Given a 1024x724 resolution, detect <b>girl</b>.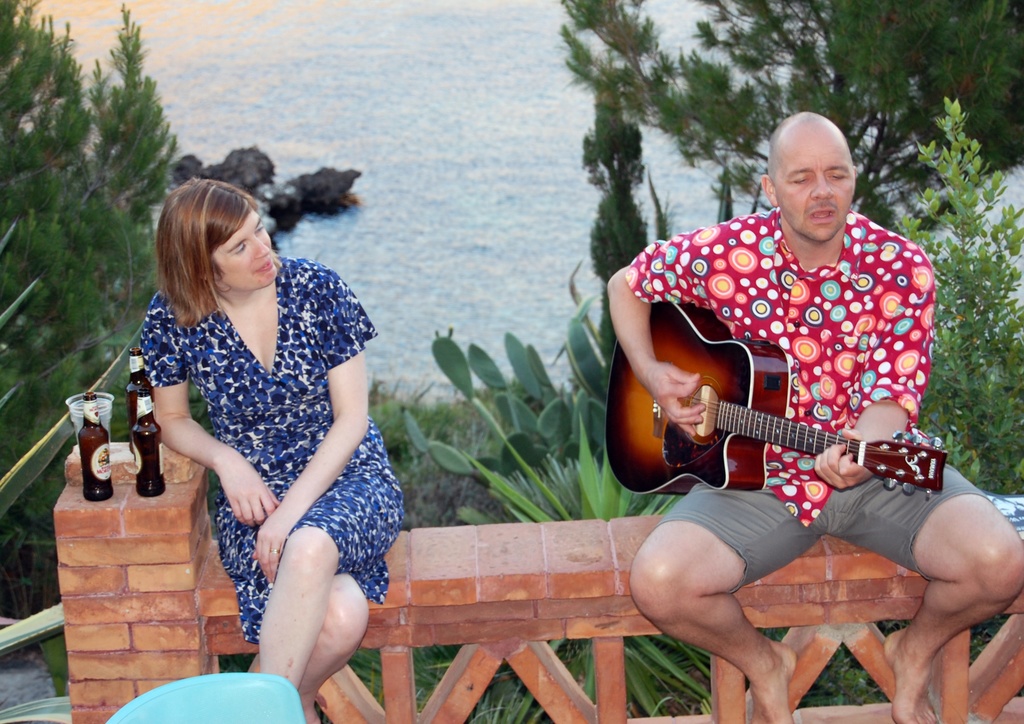
box(134, 174, 400, 723).
